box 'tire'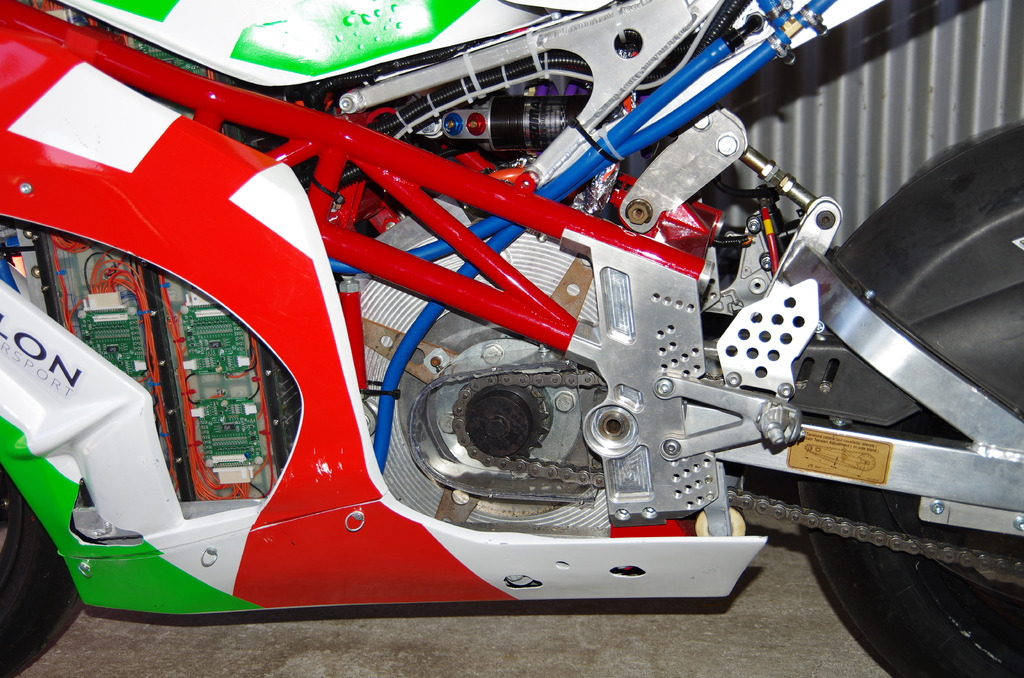
bbox=(783, 113, 1023, 677)
